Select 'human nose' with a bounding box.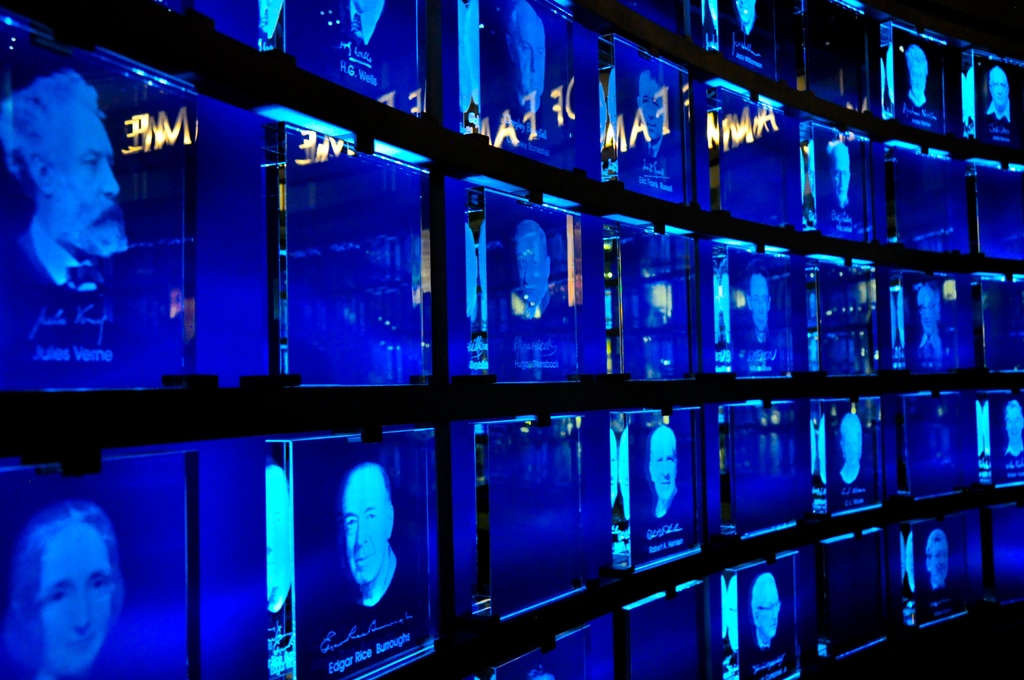
select_region(661, 460, 674, 478).
